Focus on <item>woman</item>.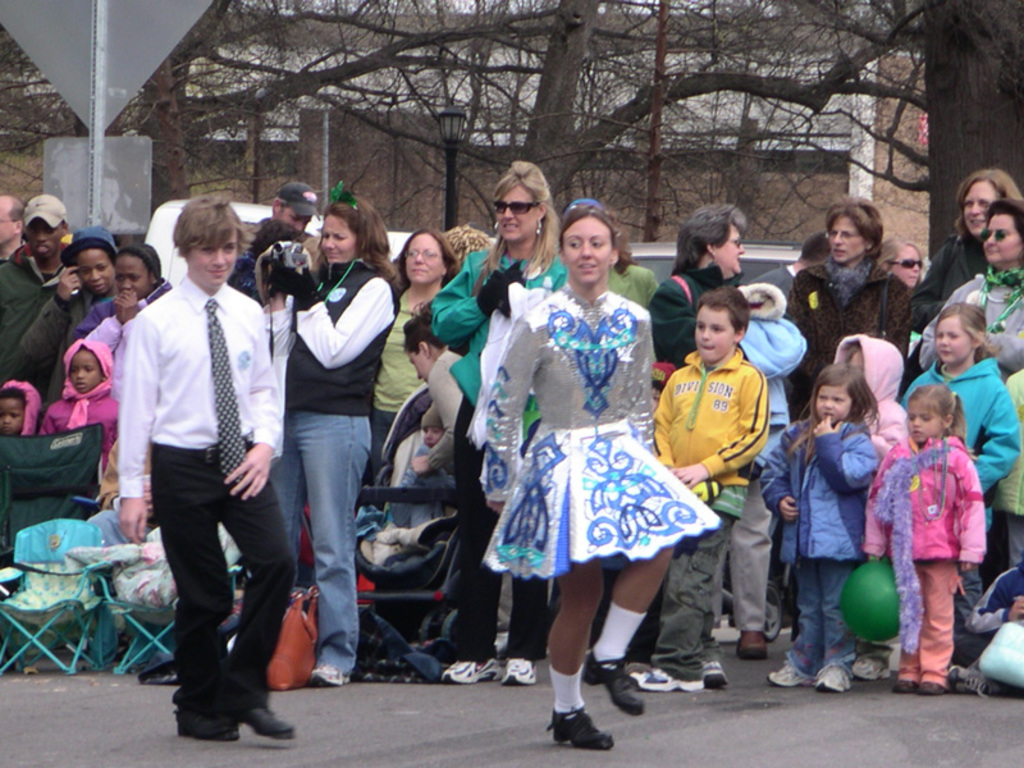
Focused at 646,200,740,374.
